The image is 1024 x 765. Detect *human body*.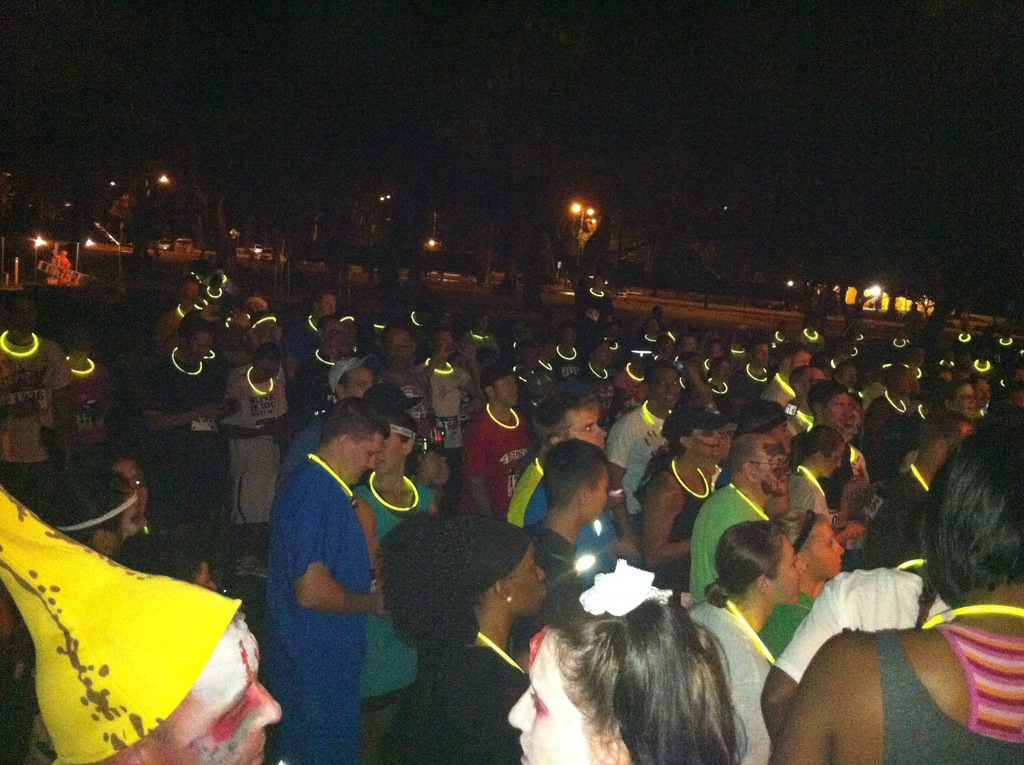
Detection: <box>540,309,588,385</box>.
